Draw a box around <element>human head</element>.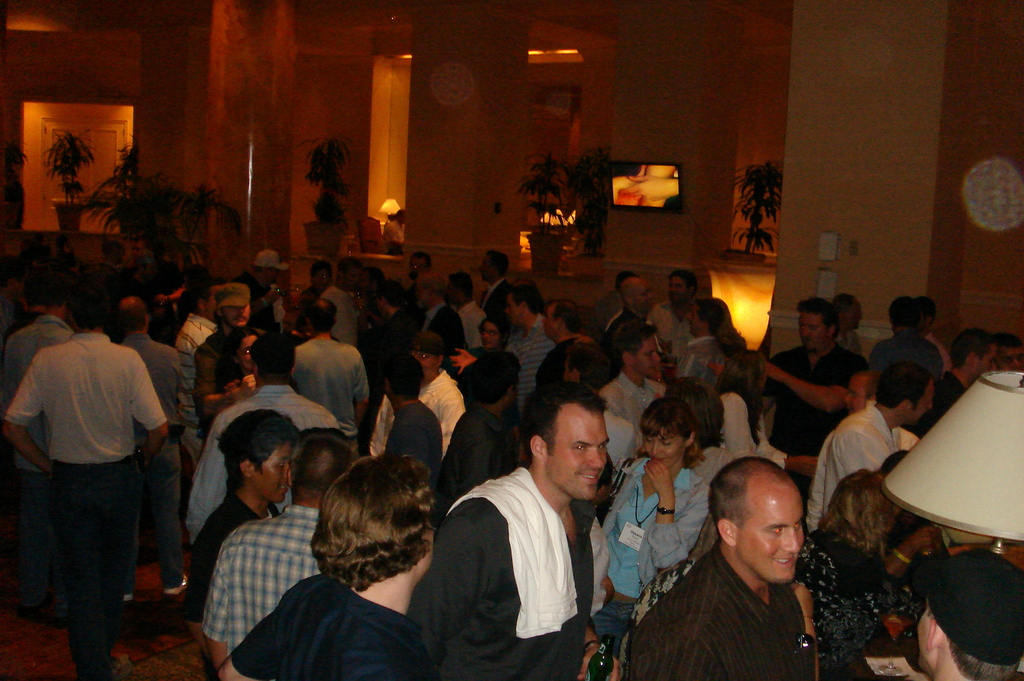
[left=287, top=425, right=353, bottom=506].
